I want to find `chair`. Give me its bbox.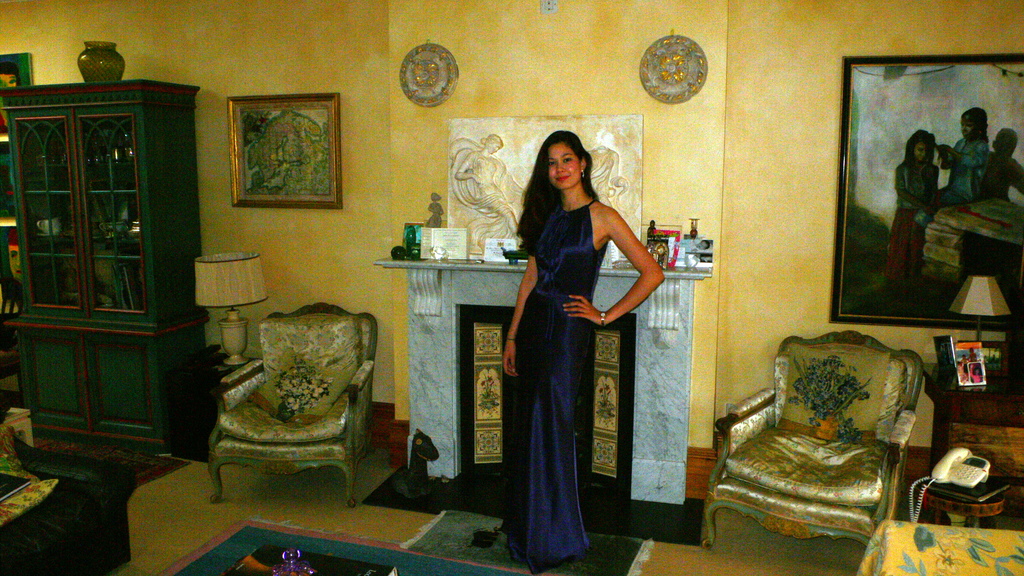
(x1=697, y1=317, x2=950, y2=552).
